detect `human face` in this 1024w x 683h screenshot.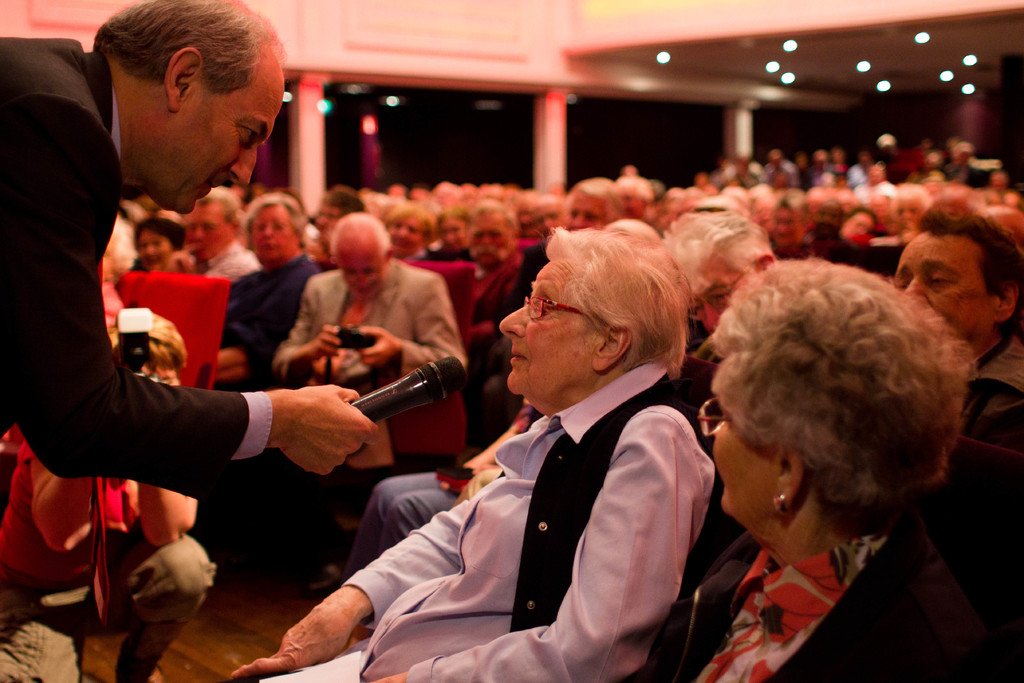
Detection: left=157, top=79, right=287, bottom=213.
